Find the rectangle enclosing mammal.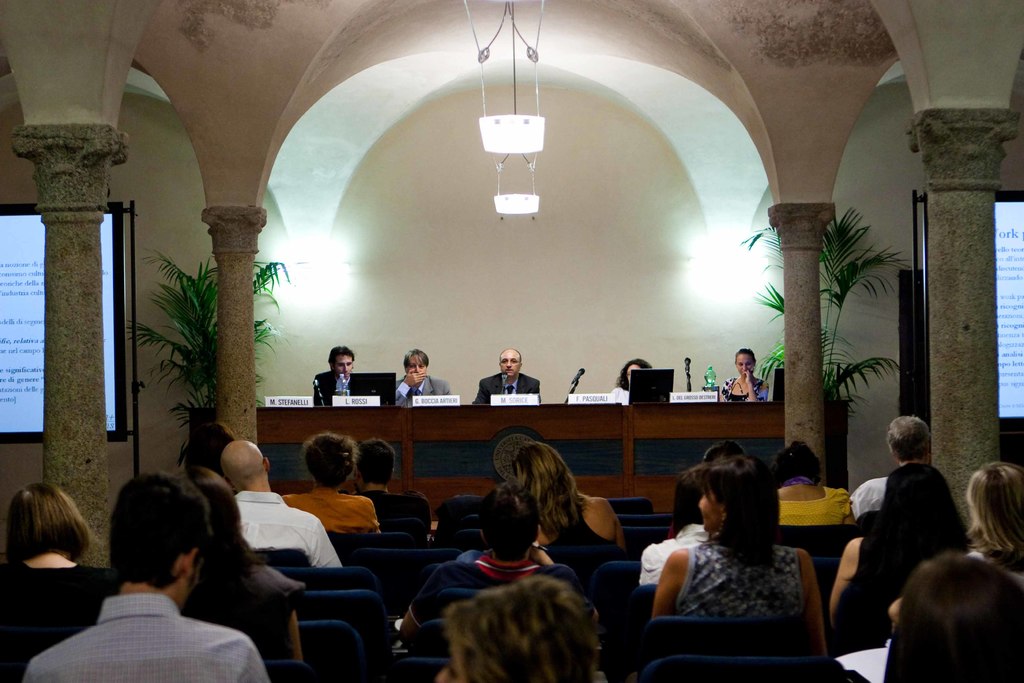
(963,452,1023,578).
